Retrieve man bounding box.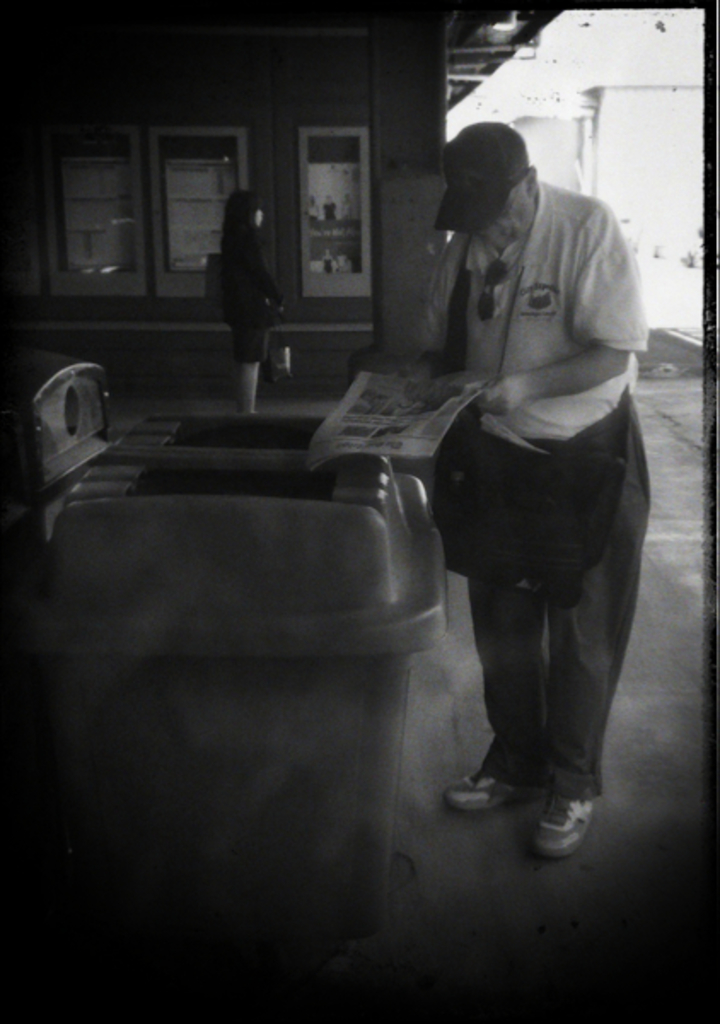
Bounding box: <region>384, 85, 665, 865</region>.
